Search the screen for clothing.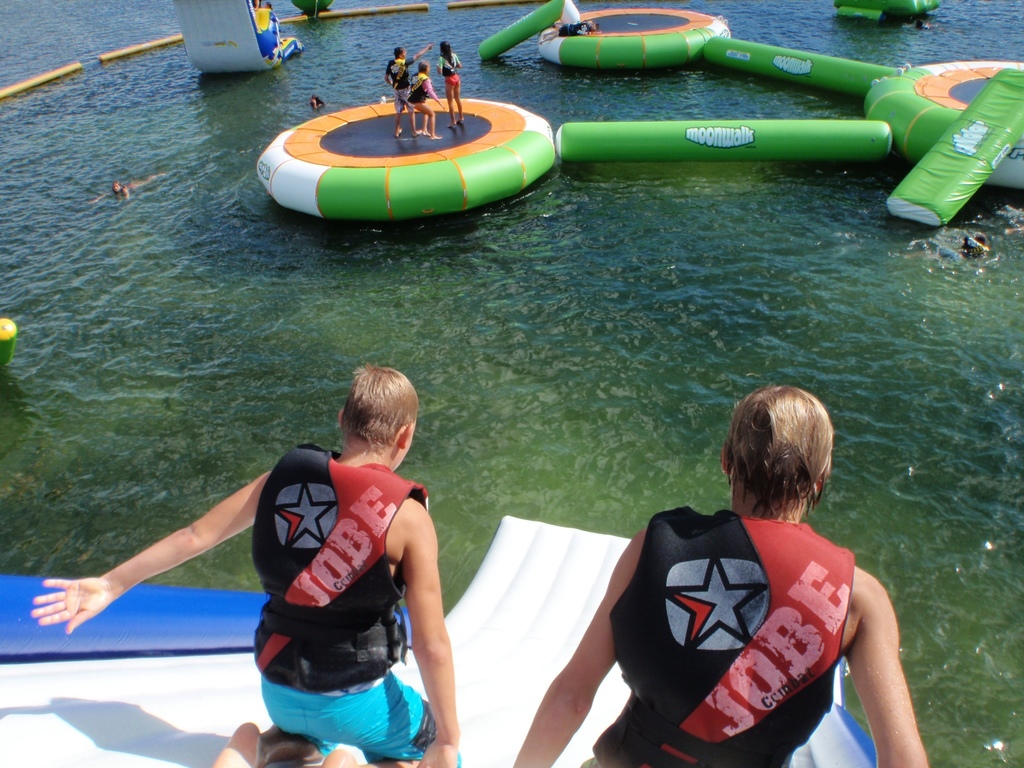
Found at {"left": 248, "top": 446, "right": 449, "bottom": 767}.
